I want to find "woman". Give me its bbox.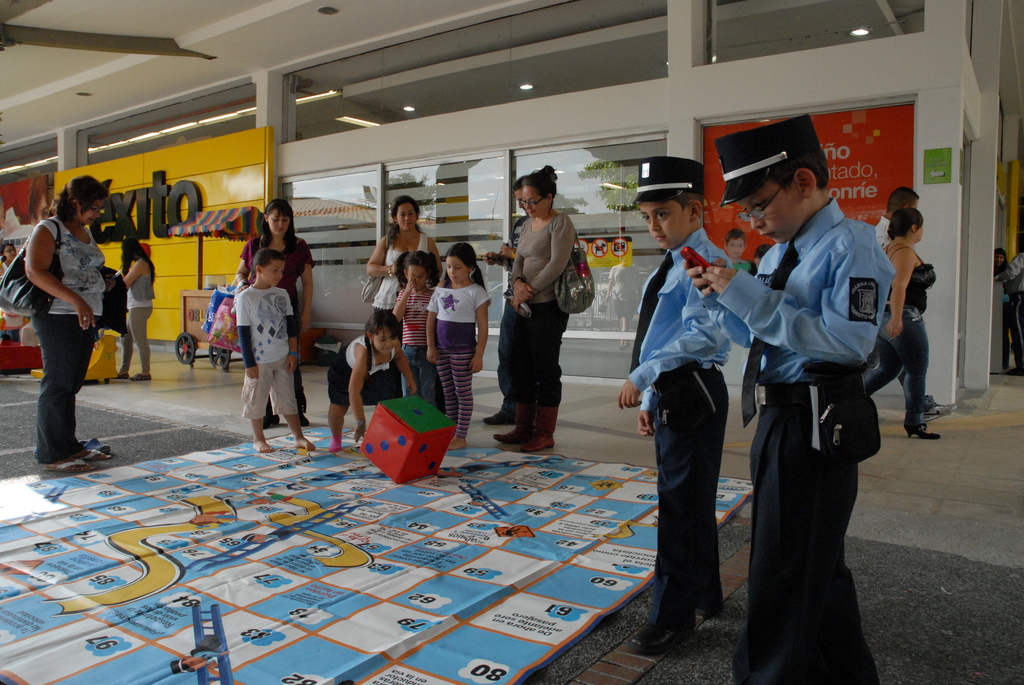
crop(493, 164, 573, 452).
